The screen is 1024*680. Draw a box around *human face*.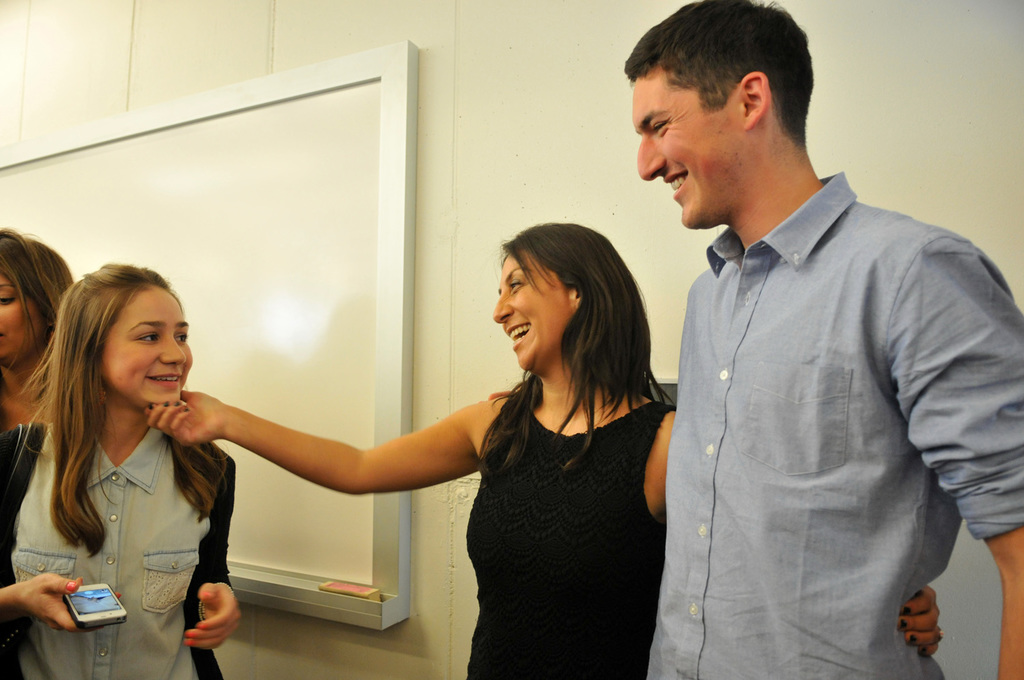
[496, 255, 569, 366].
